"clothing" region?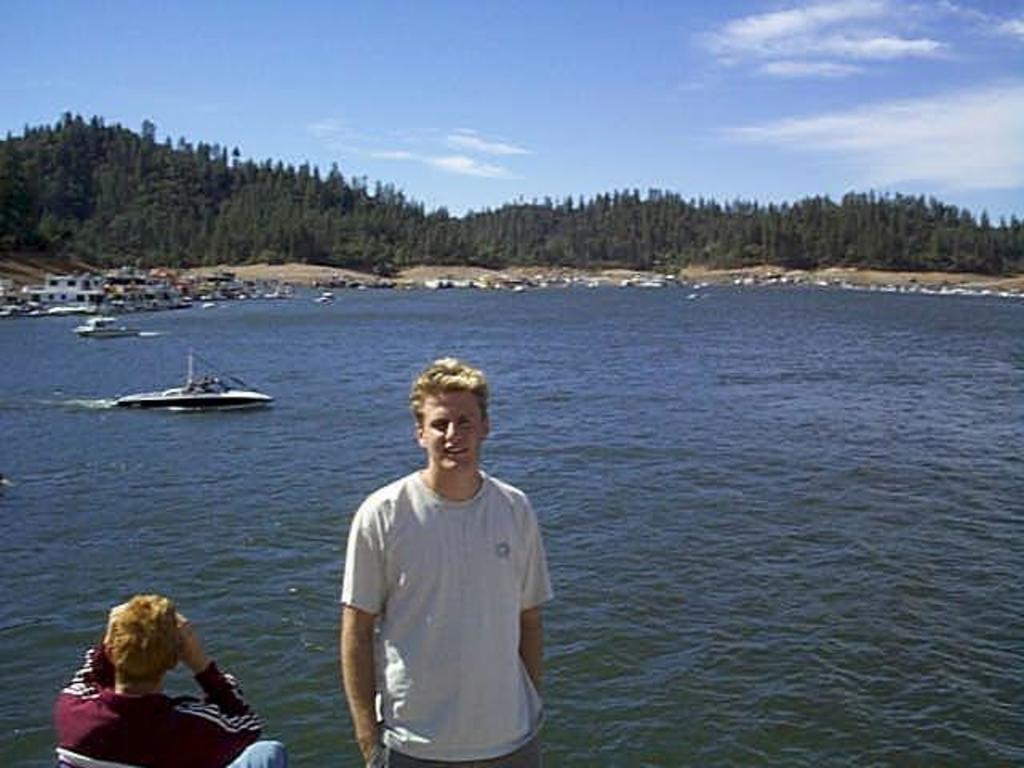
[left=54, top=640, right=283, bottom=766]
